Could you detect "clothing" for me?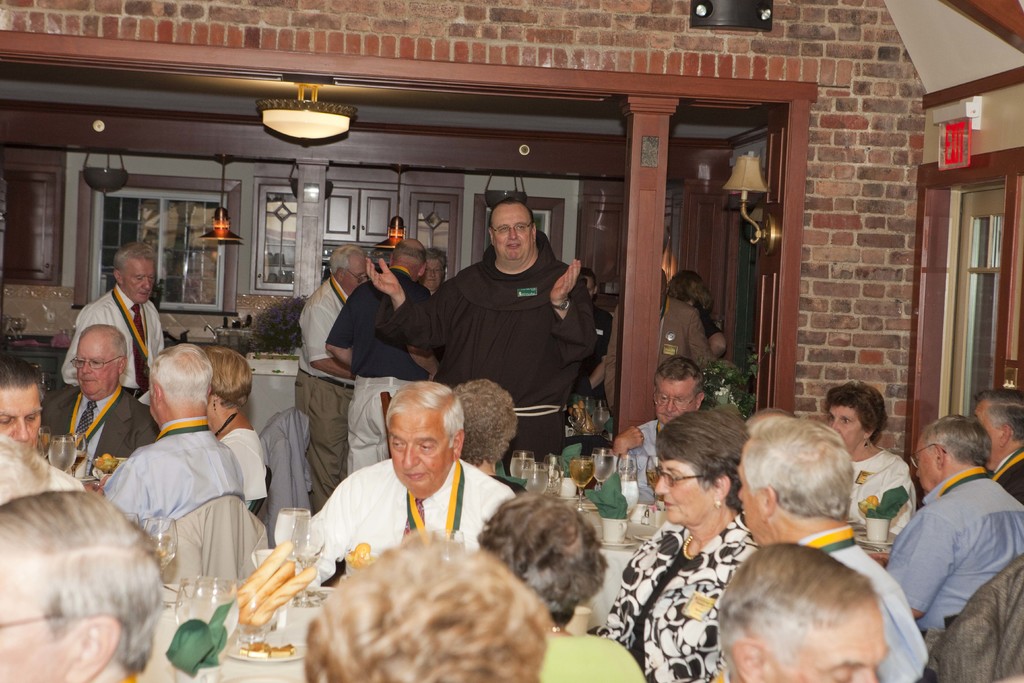
Detection result: bbox(882, 461, 1023, 637).
